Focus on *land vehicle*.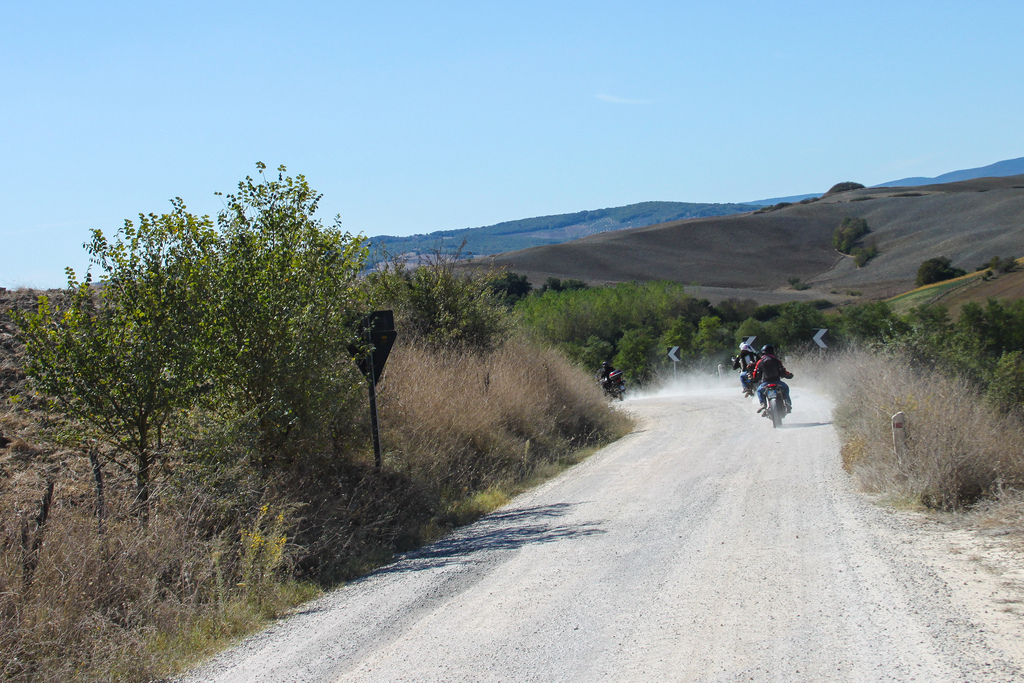
Focused at locate(744, 367, 759, 393).
